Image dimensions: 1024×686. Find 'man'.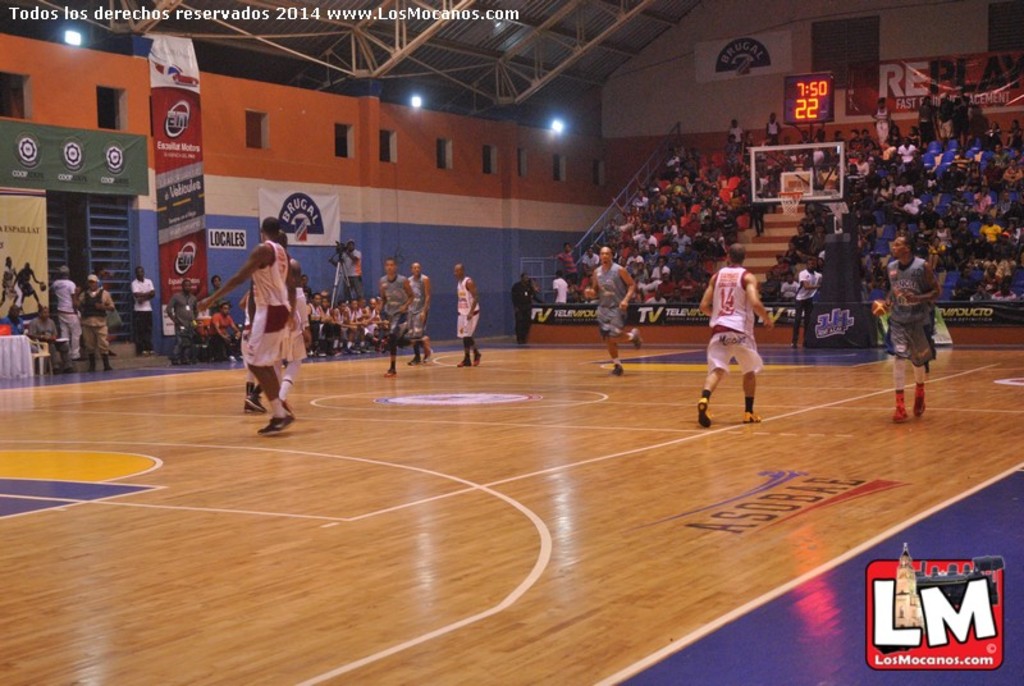
select_region(342, 238, 362, 294).
